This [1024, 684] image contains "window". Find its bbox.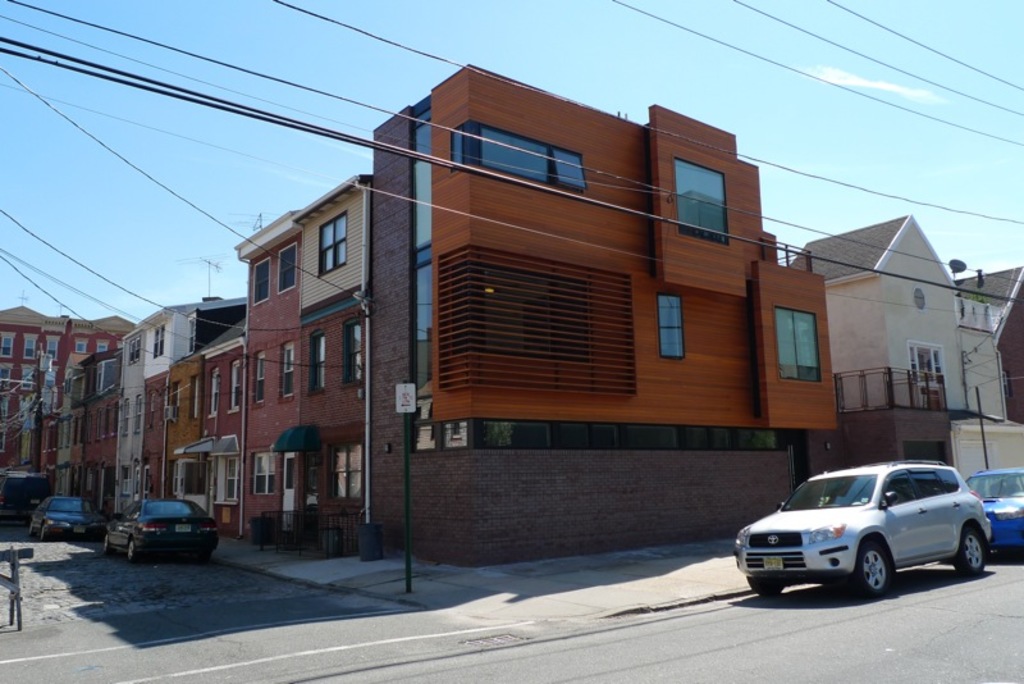
pyautogui.locateOnScreen(271, 338, 301, 396).
